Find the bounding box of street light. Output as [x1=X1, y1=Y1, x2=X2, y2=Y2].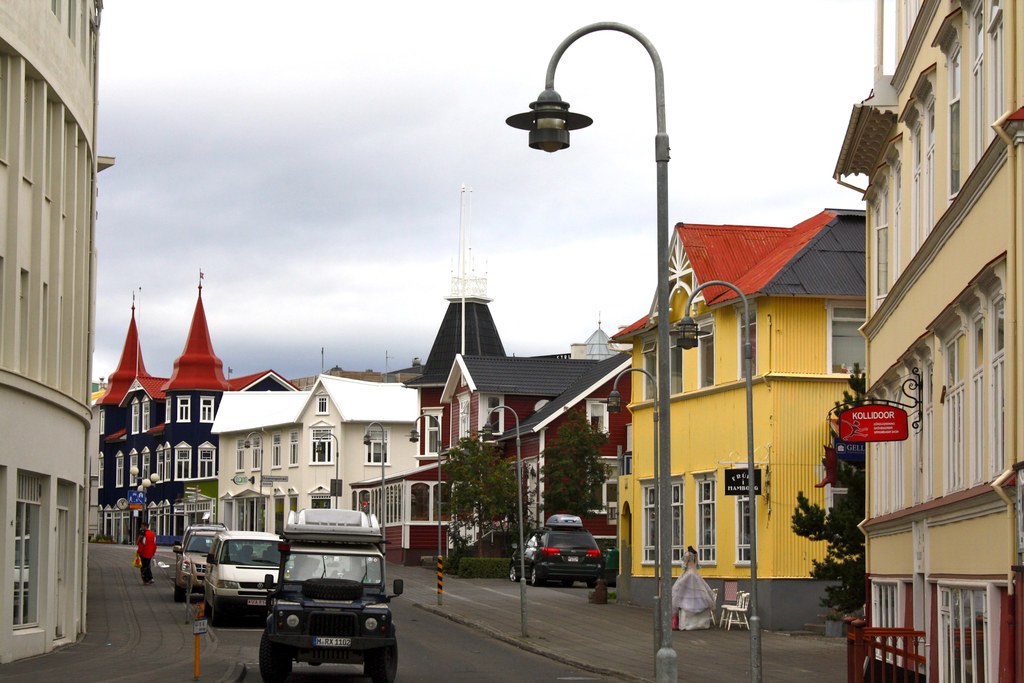
[x1=669, y1=270, x2=757, y2=682].
